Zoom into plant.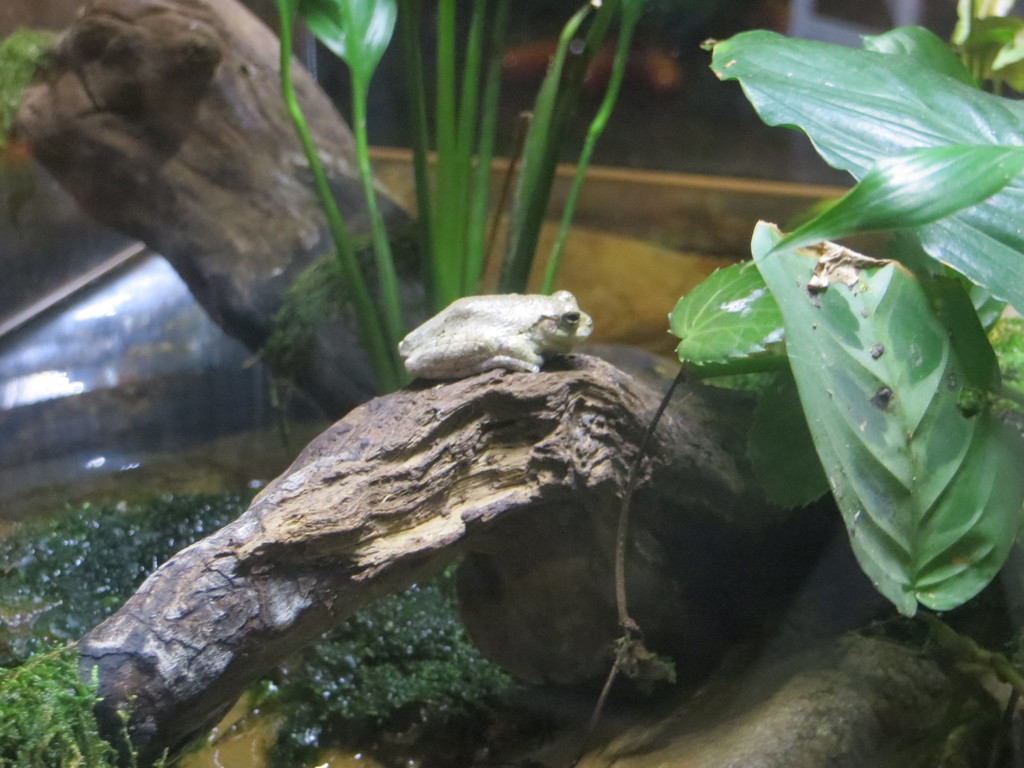
Zoom target: <box>668,23,1023,621</box>.
